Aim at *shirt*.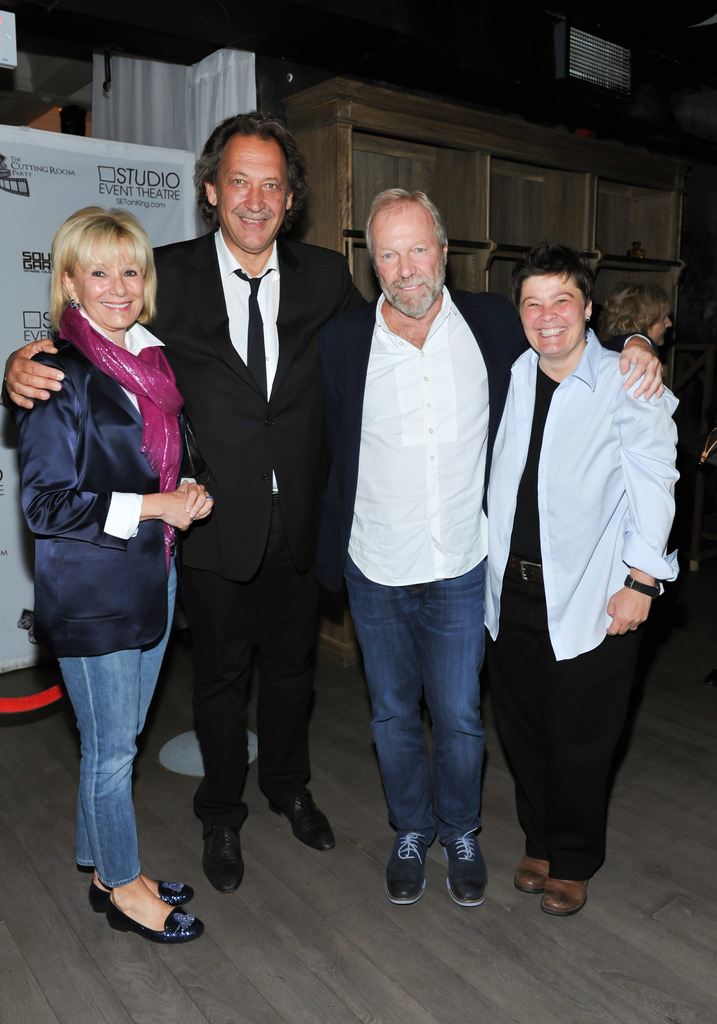
Aimed at 216/227/279/403.
